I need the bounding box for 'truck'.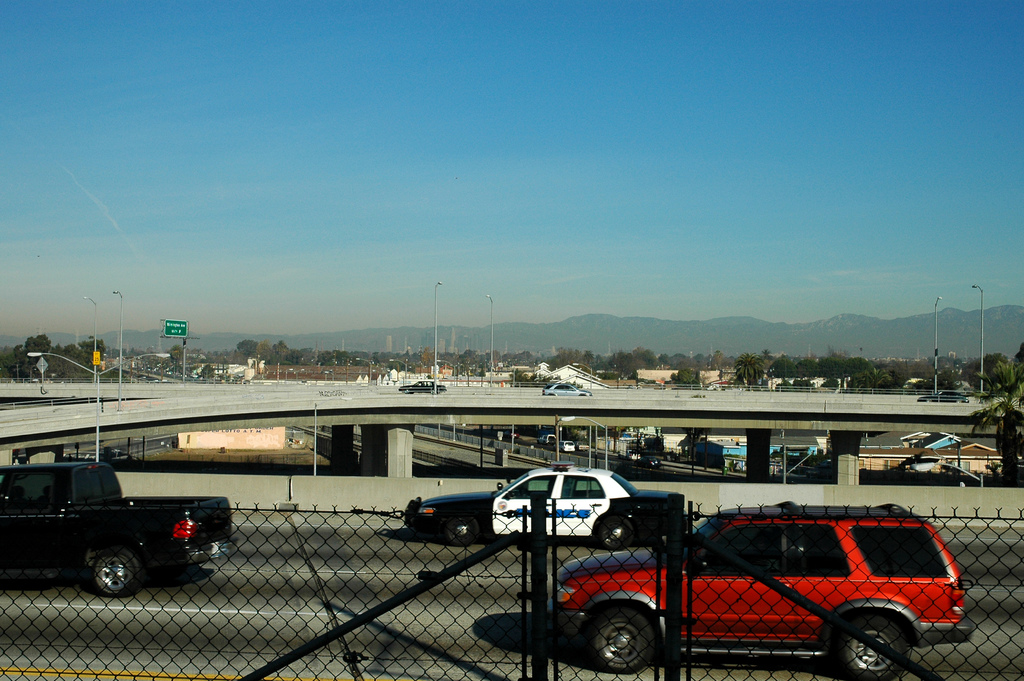
Here it is: box=[15, 461, 239, 605].
